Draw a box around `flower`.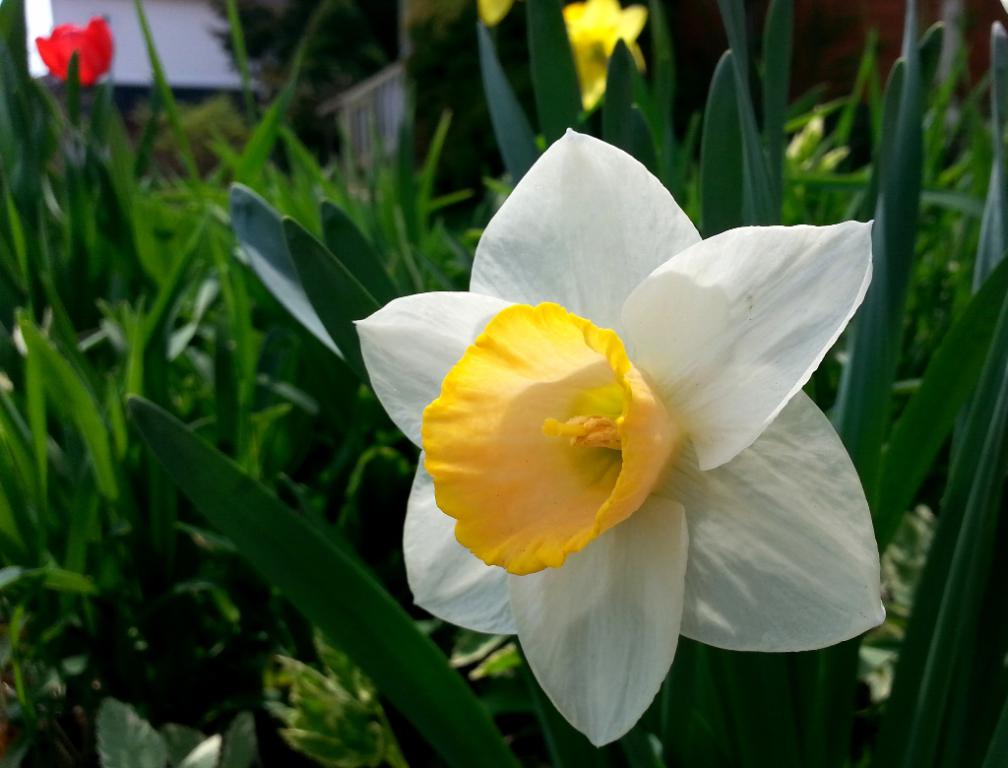
x1=333, y1=134, x2=893, y2=743.
